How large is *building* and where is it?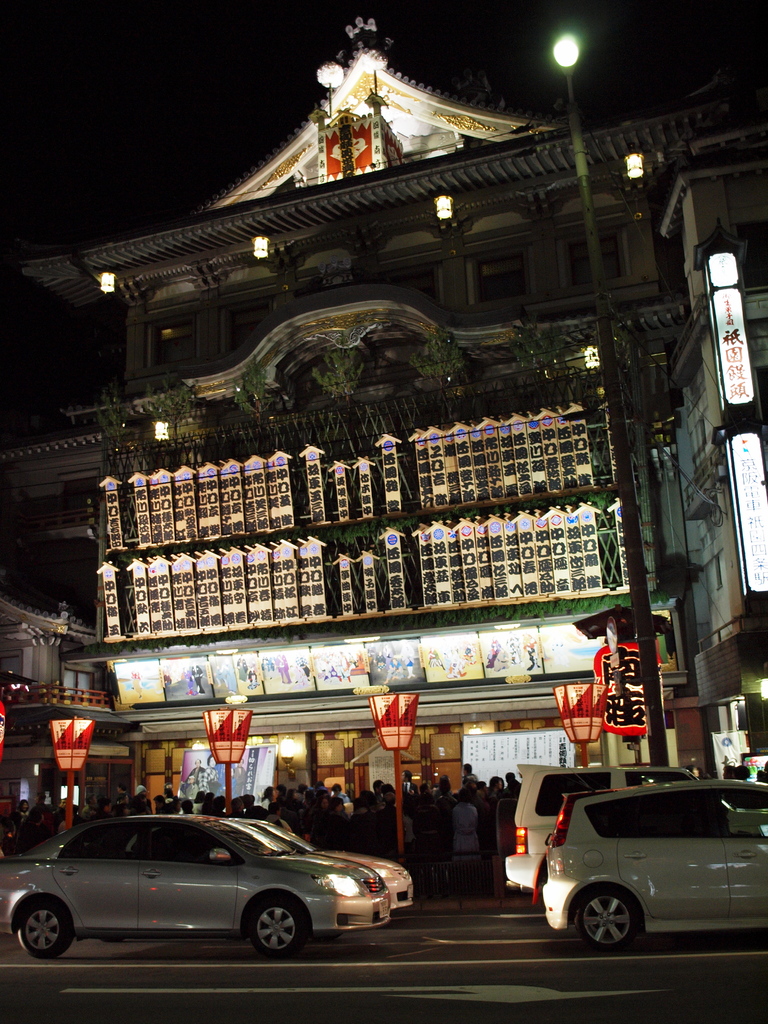
Bounding box: select_region(3, 4, 705, 832).
